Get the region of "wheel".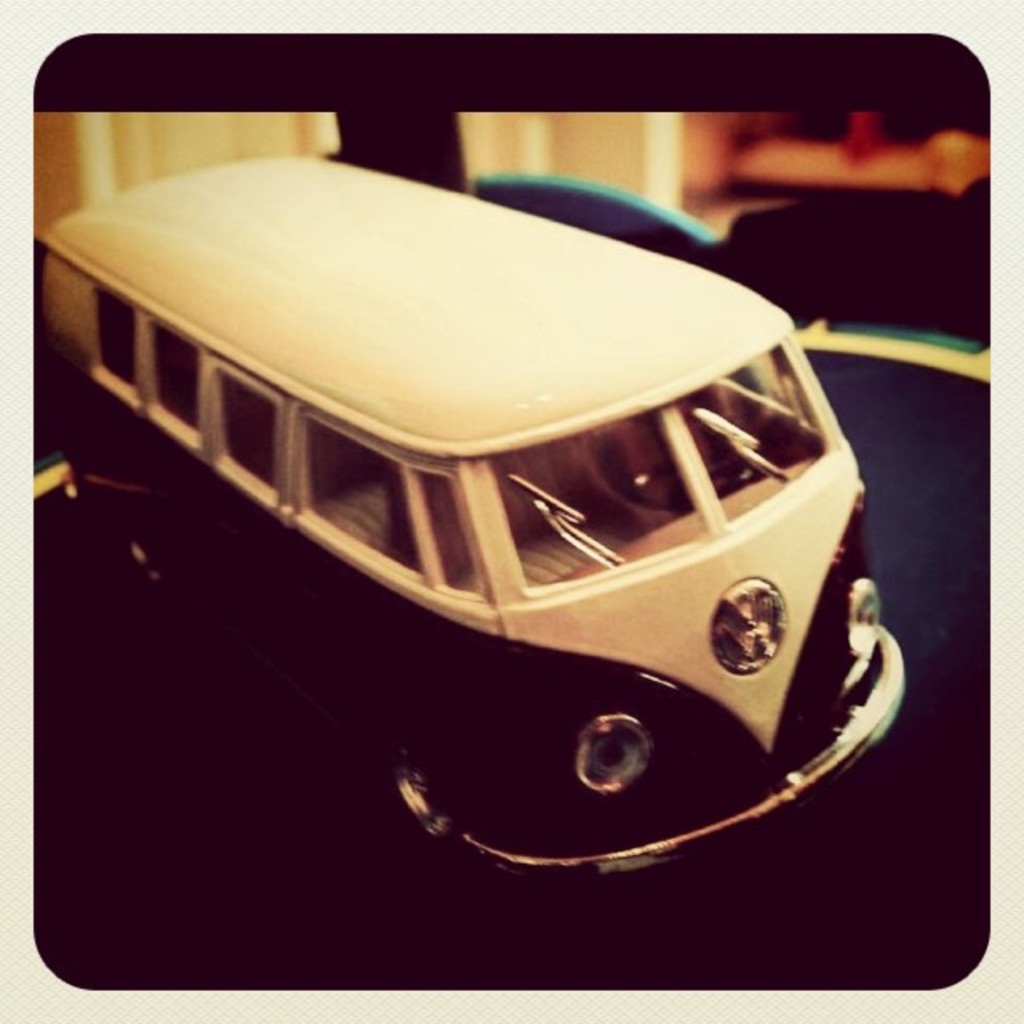
l=115, t=514, r=167, b=594.
